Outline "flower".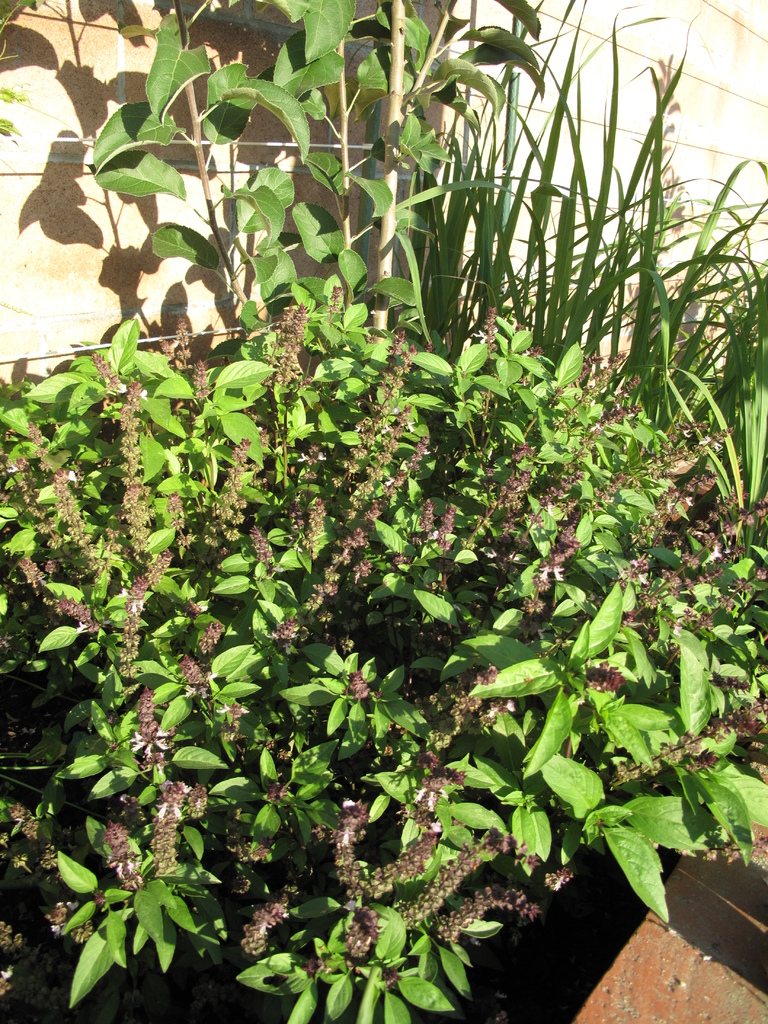
Outline: 429 820 448 839.
